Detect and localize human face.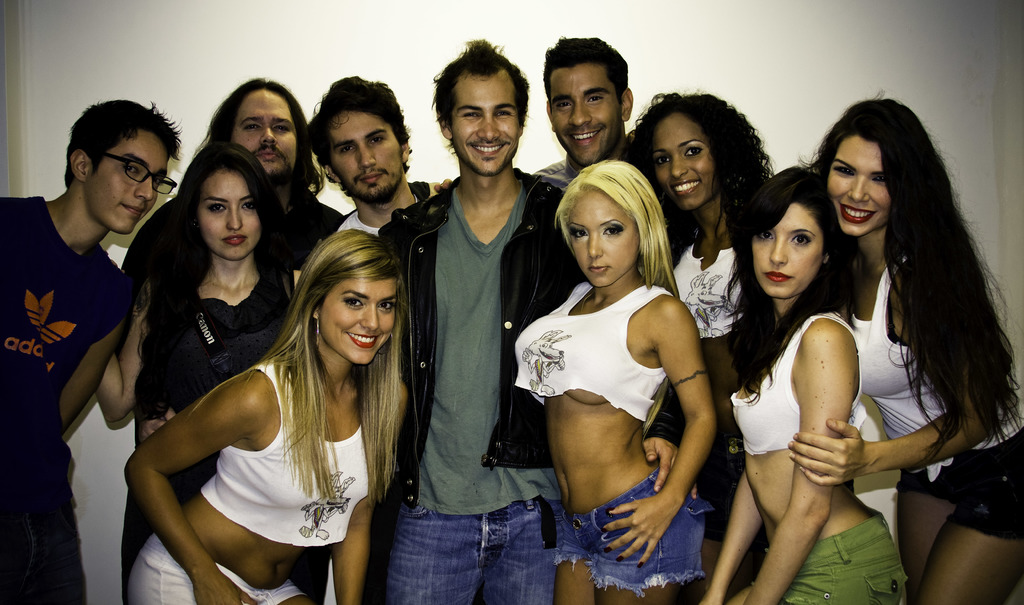
Localized at (x1=566, y1=190, x2=640, y2=288).
